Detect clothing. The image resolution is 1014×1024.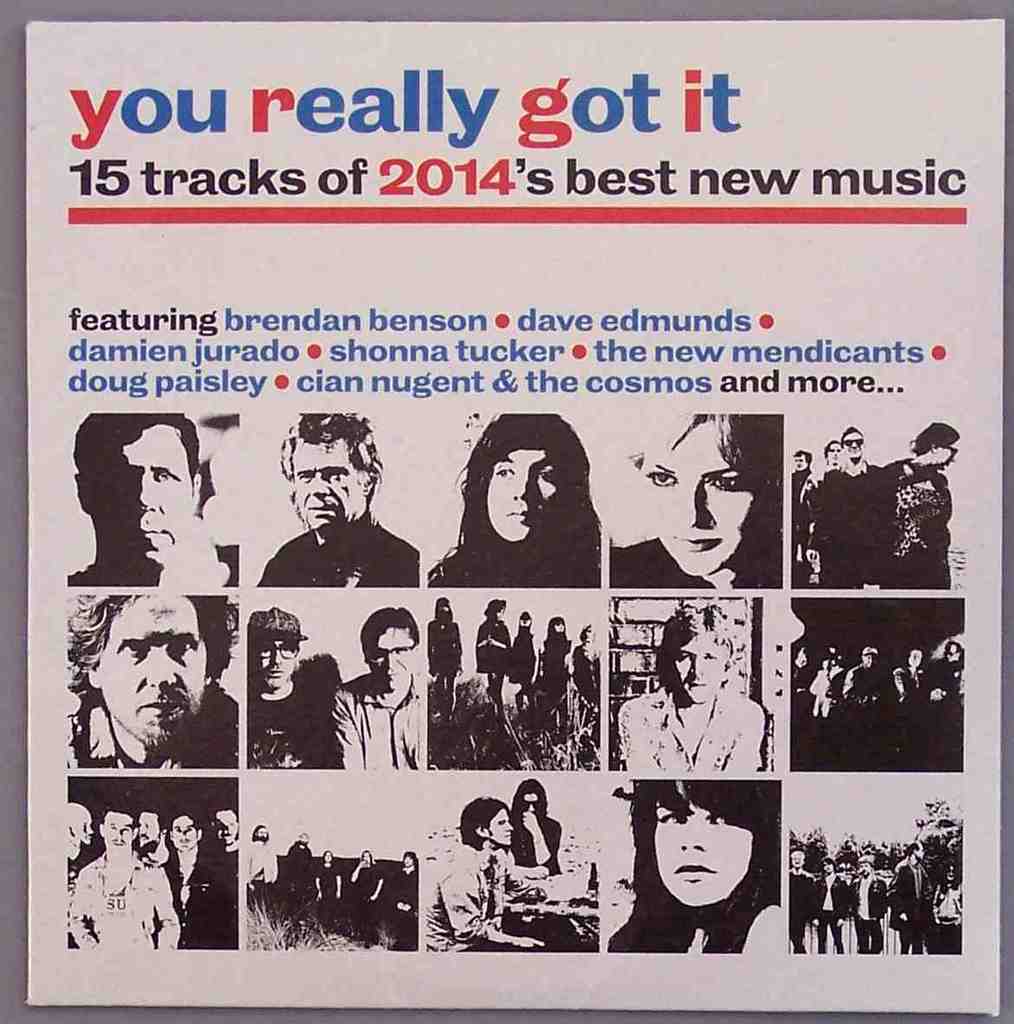
region(893, 665, 920, 699).
